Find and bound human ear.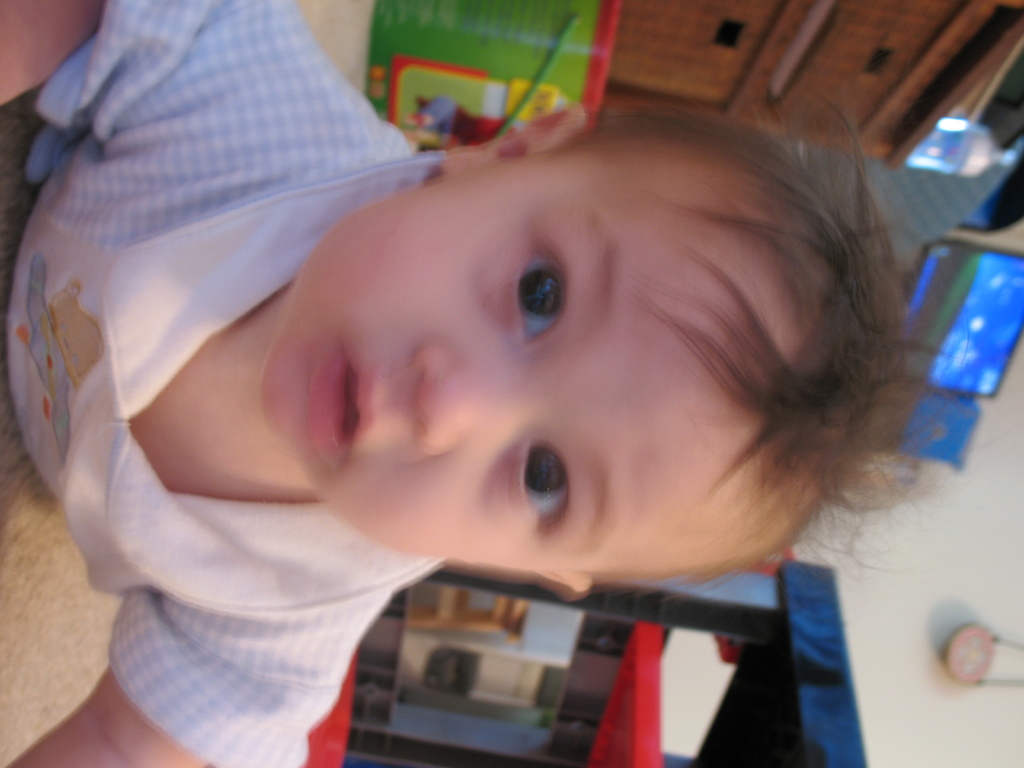
Bound: box=[454, 564, 591, 595].
